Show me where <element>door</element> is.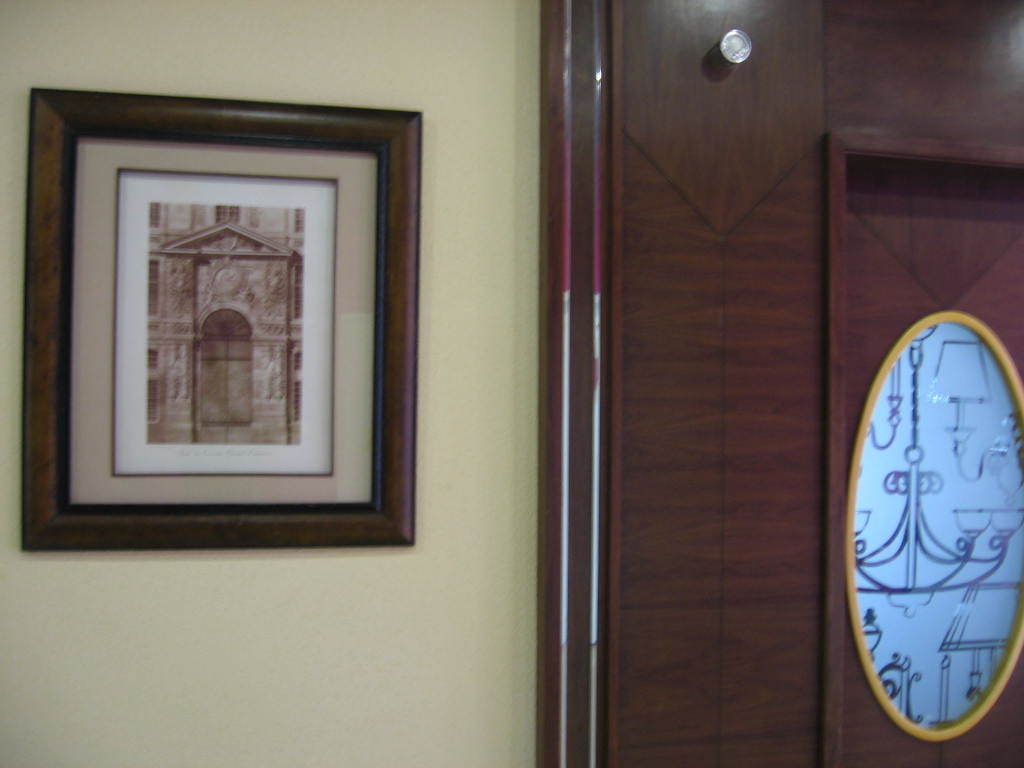
<element>door</element> is at (x1=600, y1=0, x2=1023, y2=767).
